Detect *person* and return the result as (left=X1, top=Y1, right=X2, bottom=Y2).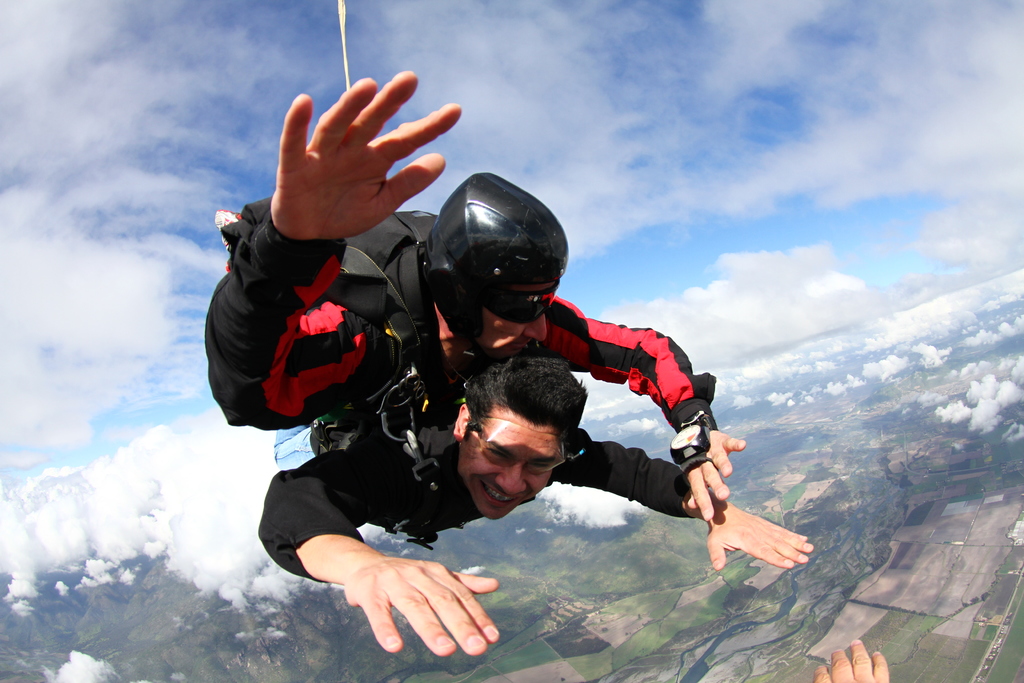
(left=244, top=356, right=833, bottom=662).
